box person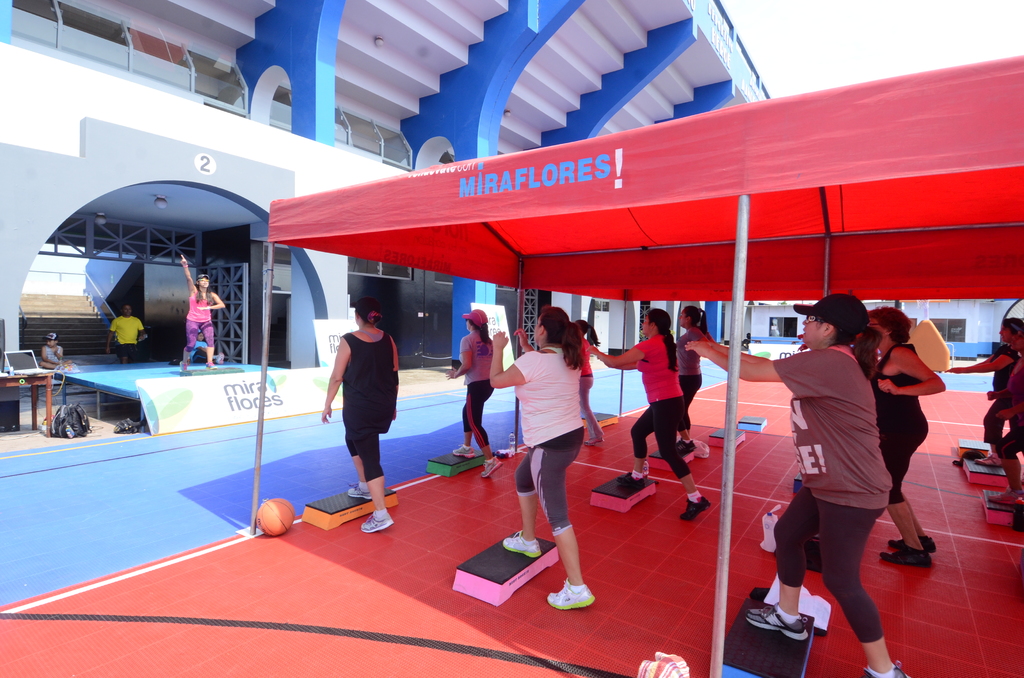
pyautogui.locateOnScreen(852, 307, 940, 565)
